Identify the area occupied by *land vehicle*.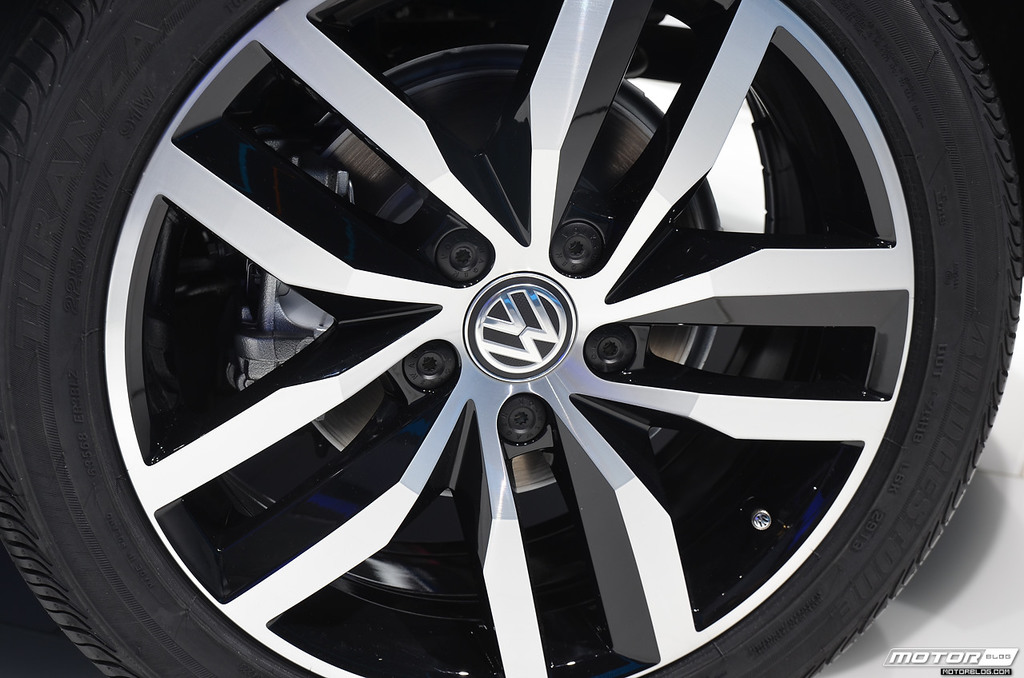
Area: 0, 0, 1023, 677.
